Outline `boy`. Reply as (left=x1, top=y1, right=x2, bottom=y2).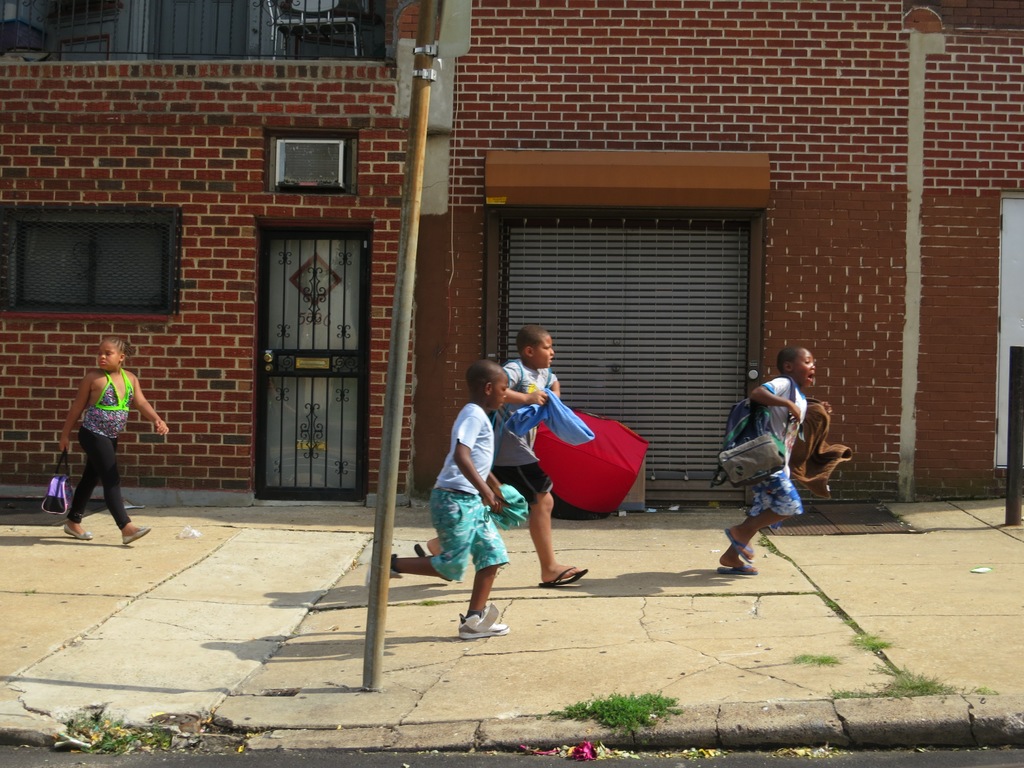
(left=416, top=323, right=587, bottom=590).
